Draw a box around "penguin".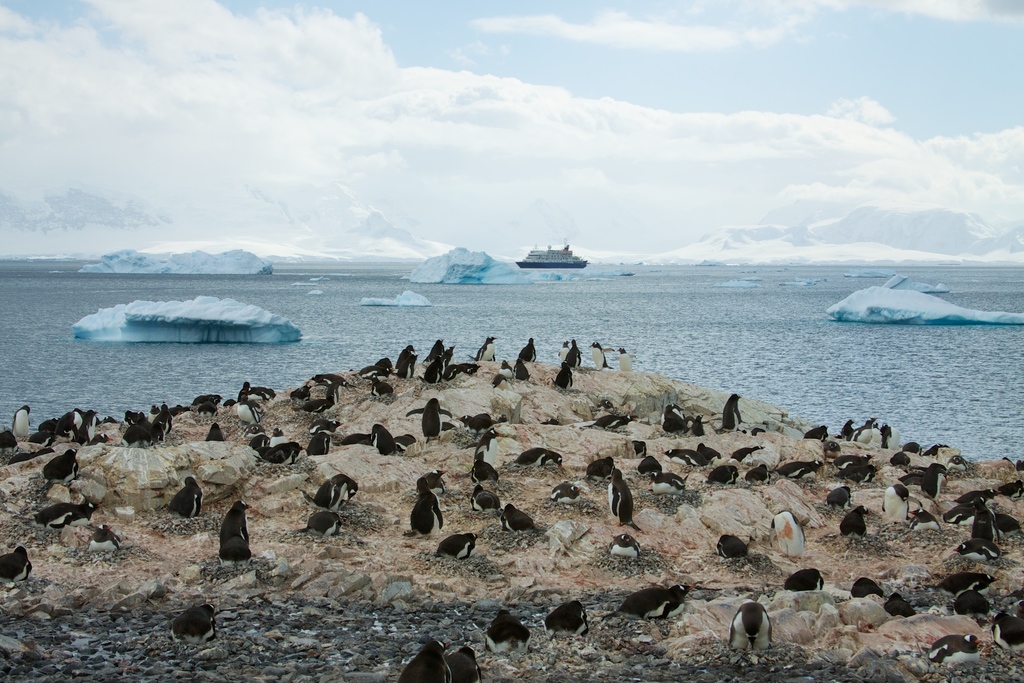
472 337 497 362.
